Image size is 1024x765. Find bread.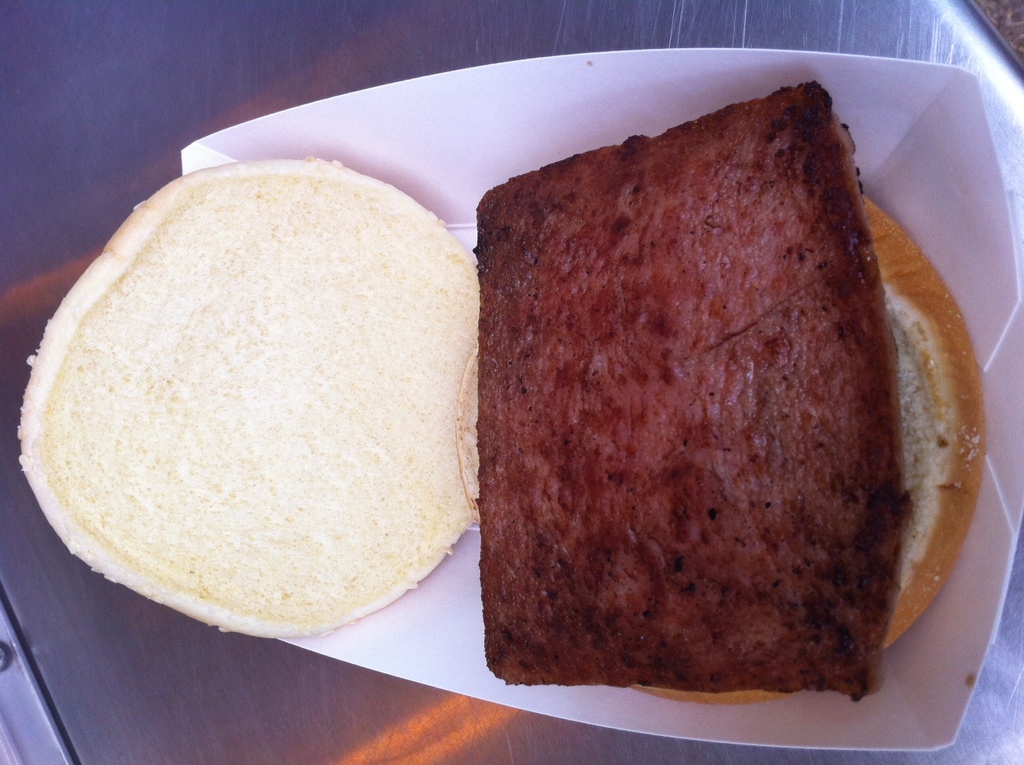
detection(627, 191, 981, 703).
